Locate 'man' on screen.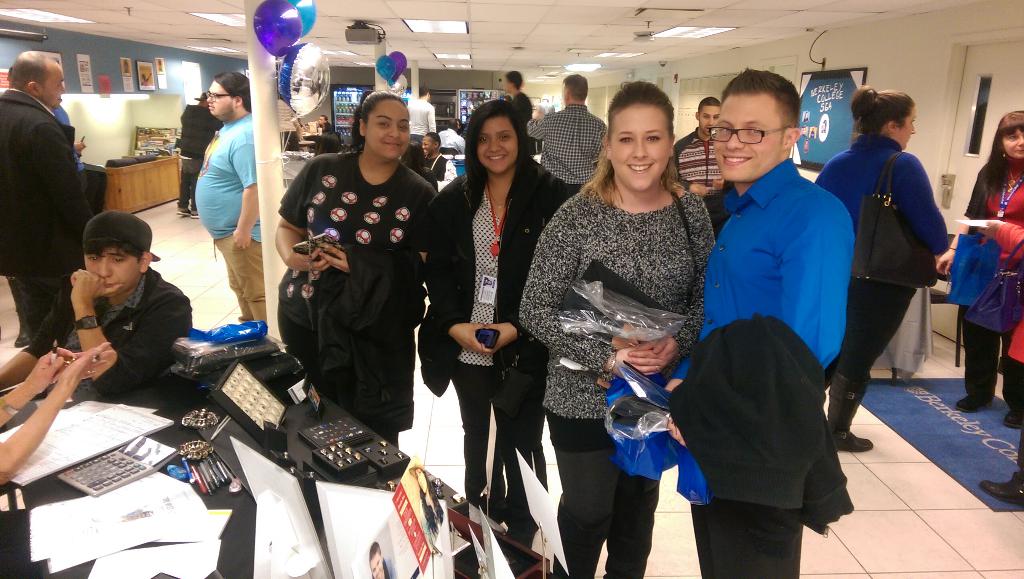
On screen at Rect(685, 106, 742, 183).
